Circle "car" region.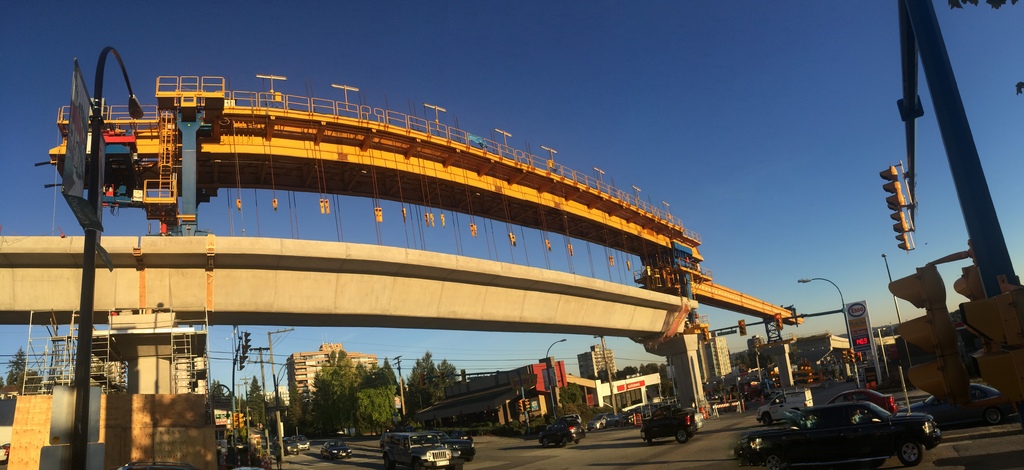
Region: rect(586, 412, 621, 432).
